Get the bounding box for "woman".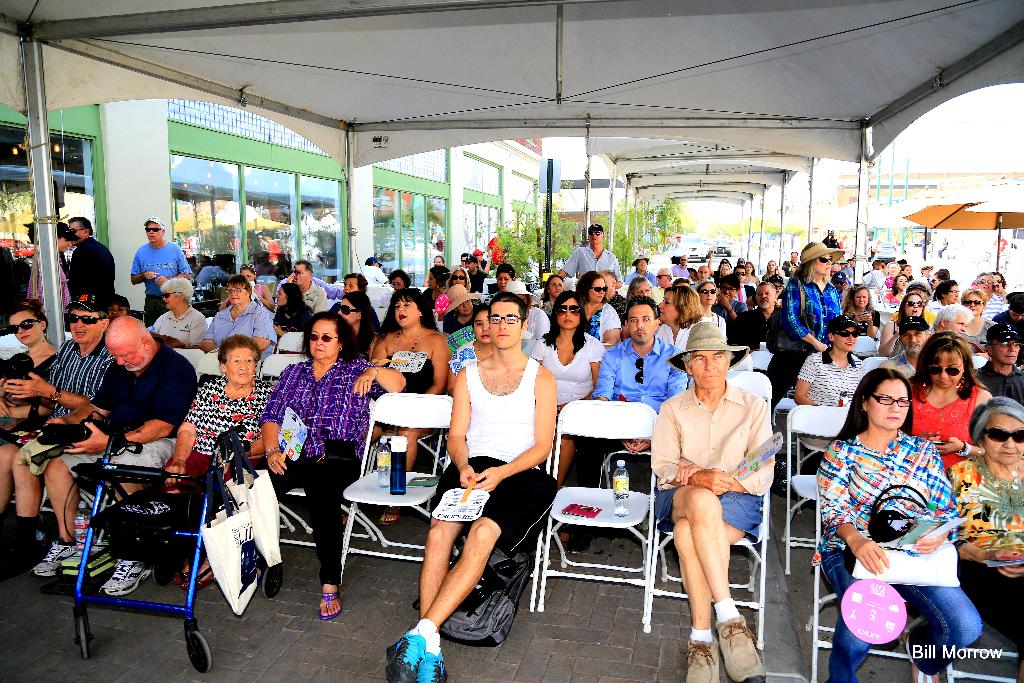
(x1=249, y1=313, x2=401, y2=616).
